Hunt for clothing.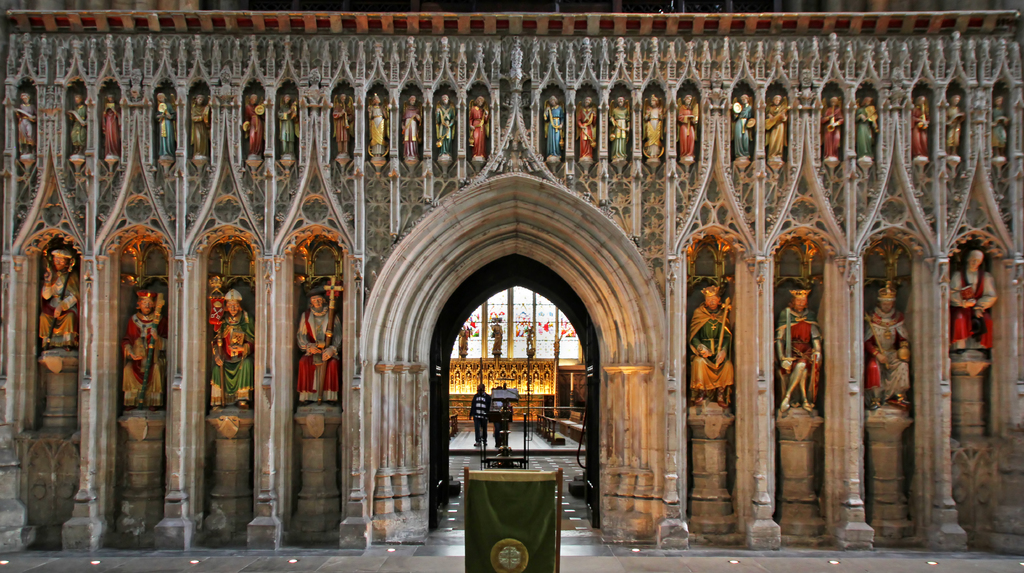
Hunted down at detection(946, 268, 1000, 348).
